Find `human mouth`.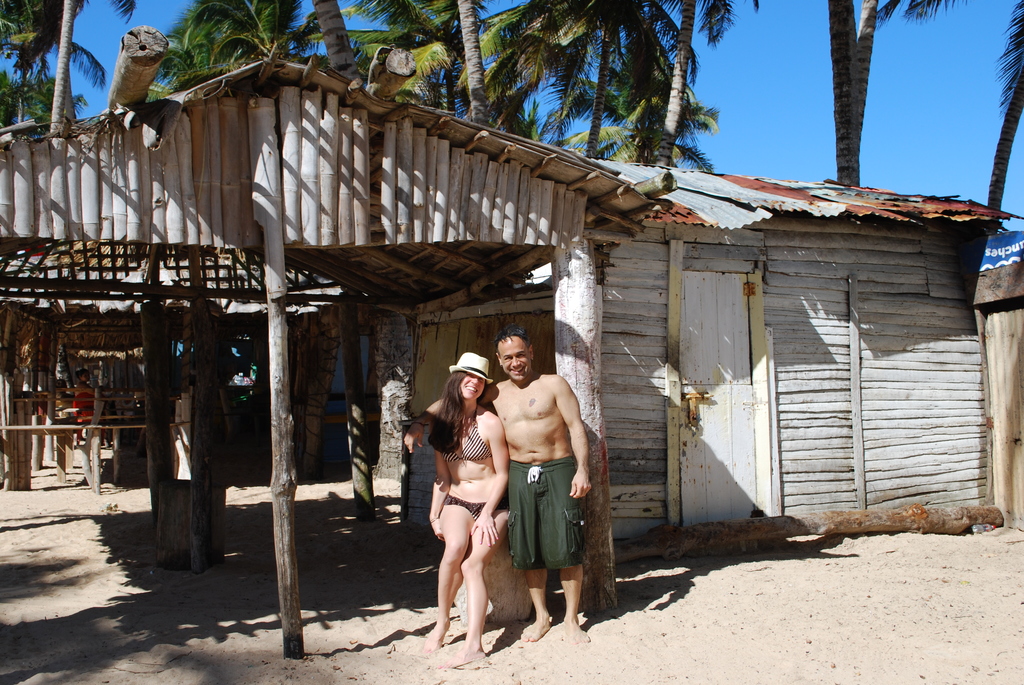
{"x1": 469, "y1": 390, "x2": 474, "y2": 391}.
